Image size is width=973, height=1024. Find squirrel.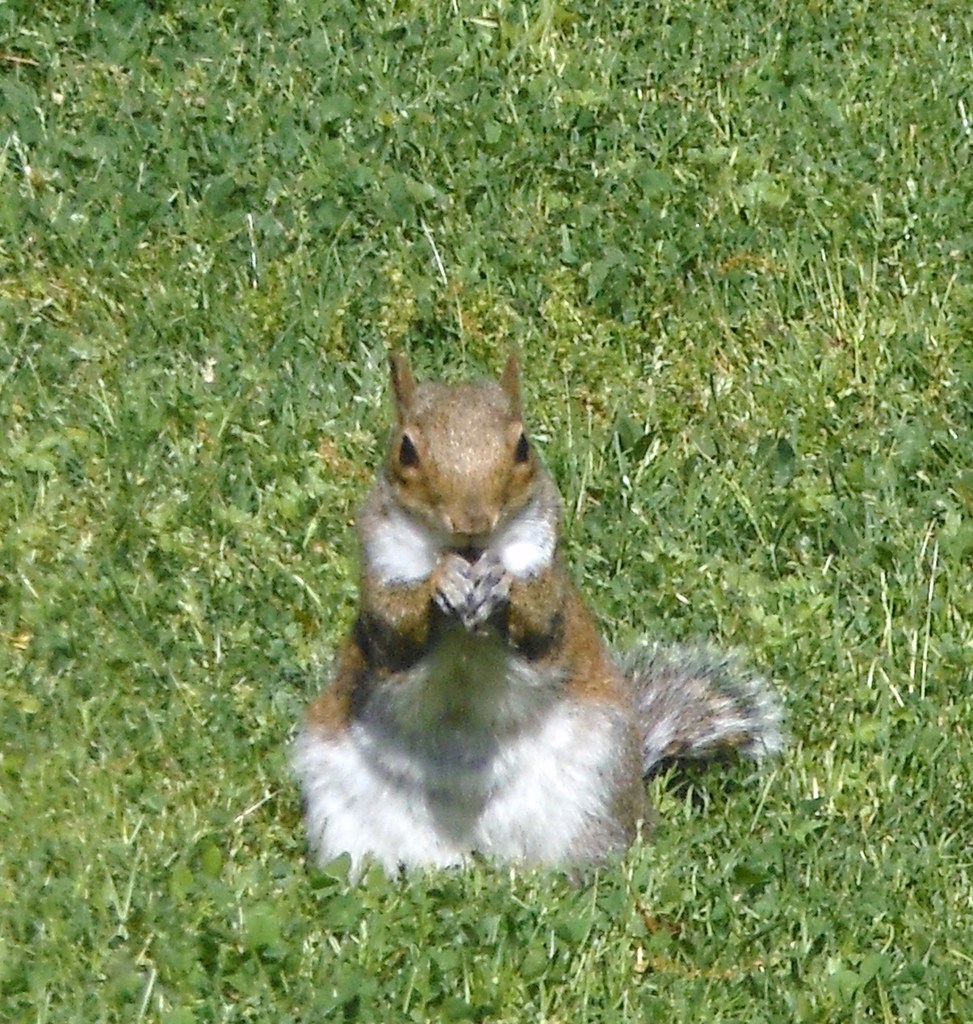
bbox=[296, 345, 791, 870].
